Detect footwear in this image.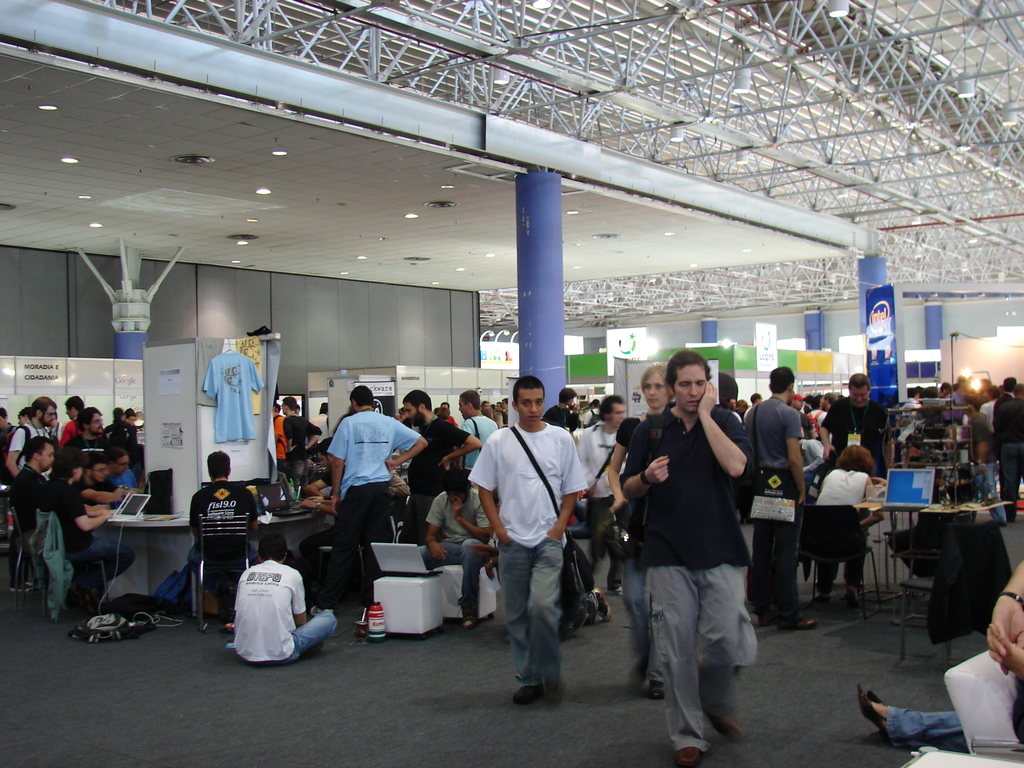
Detection: <box>515,683,542,703</box>.
